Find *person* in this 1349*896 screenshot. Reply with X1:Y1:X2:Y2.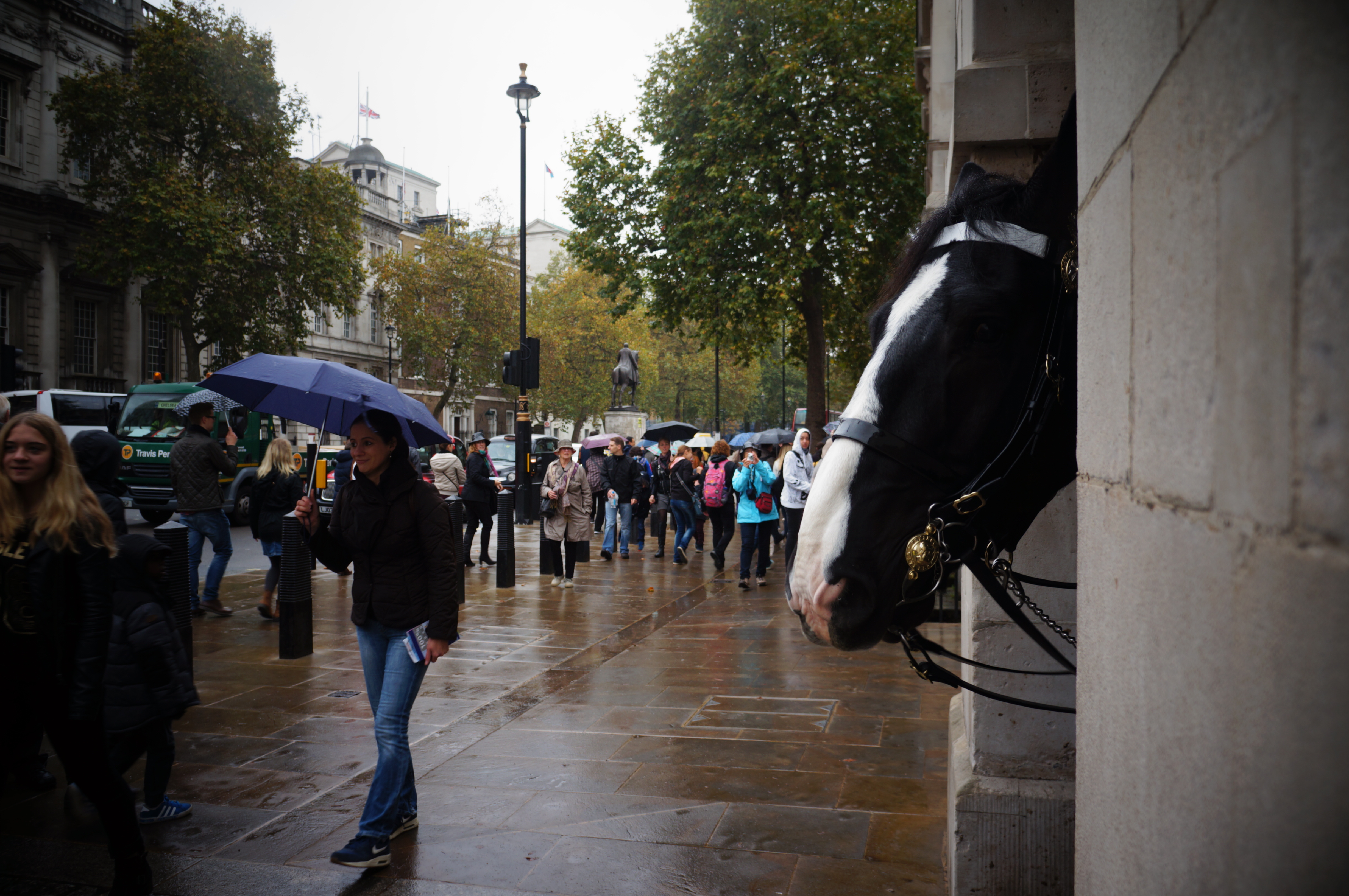
87:113:127:236.
